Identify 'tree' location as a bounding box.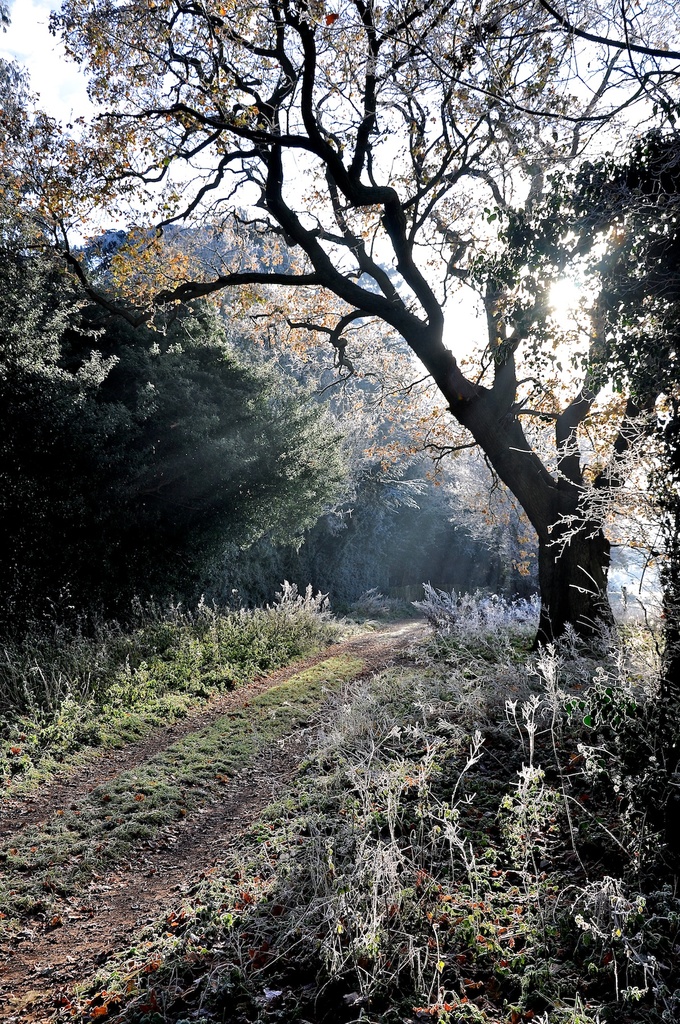
<bbox>491, 84, 679, 751</bbox>.
